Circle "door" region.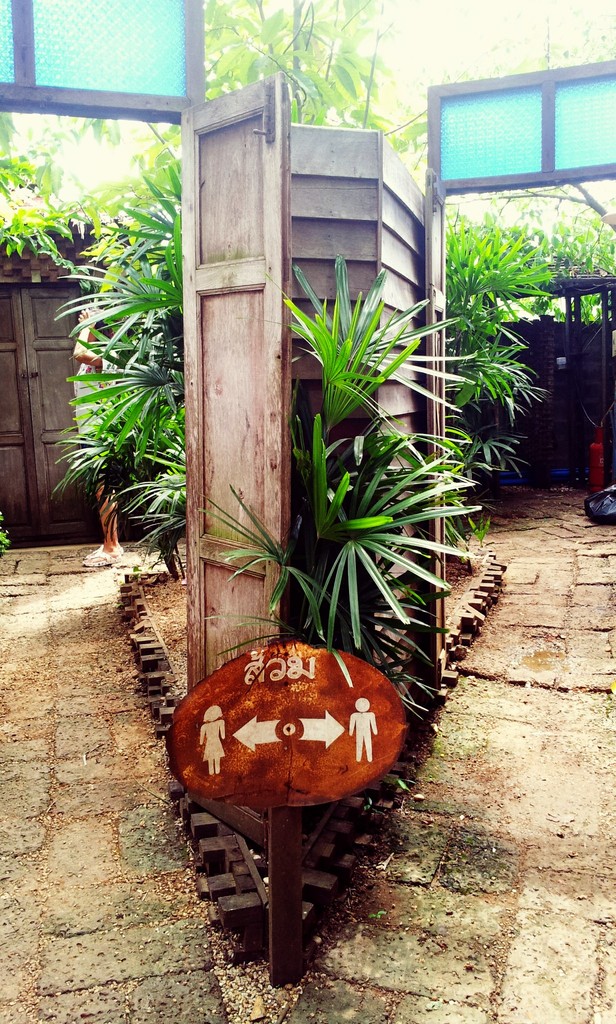
Region: crop(182, 70, 293, 698).
